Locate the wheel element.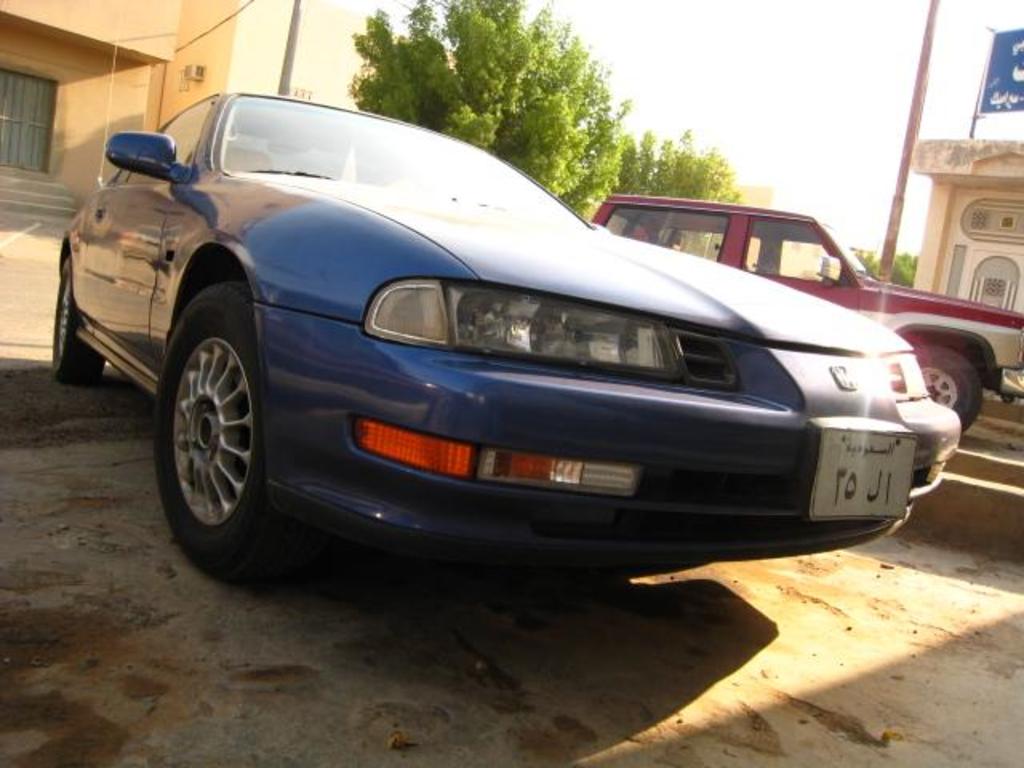
Element bbox: 912 338 989 434.
